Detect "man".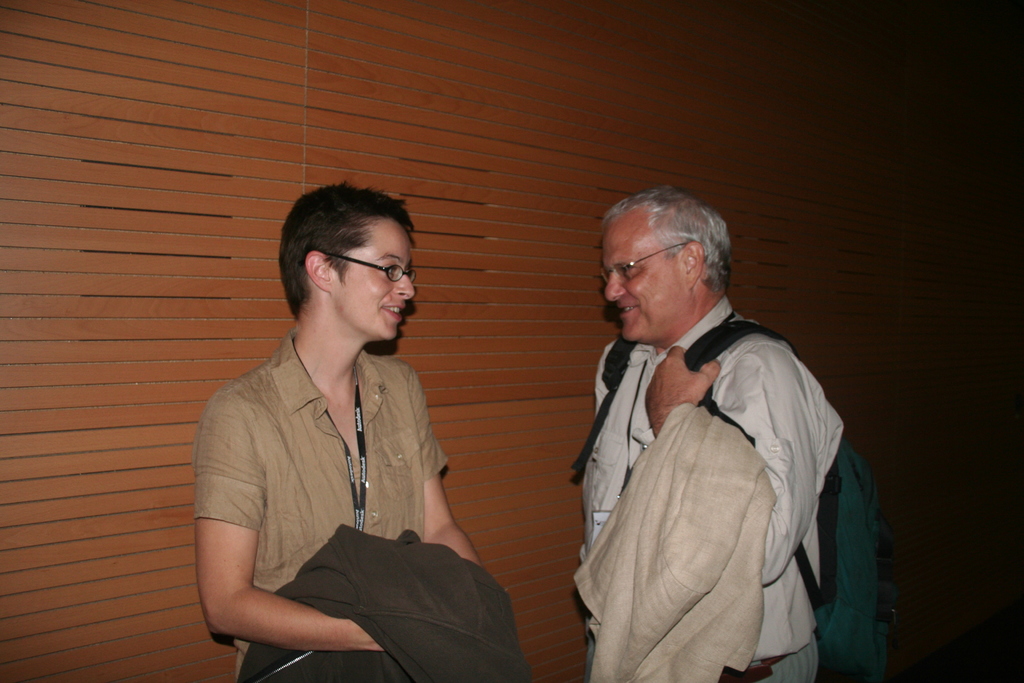
Detected at x1=177, y1=177, x2=483, y2=682.
